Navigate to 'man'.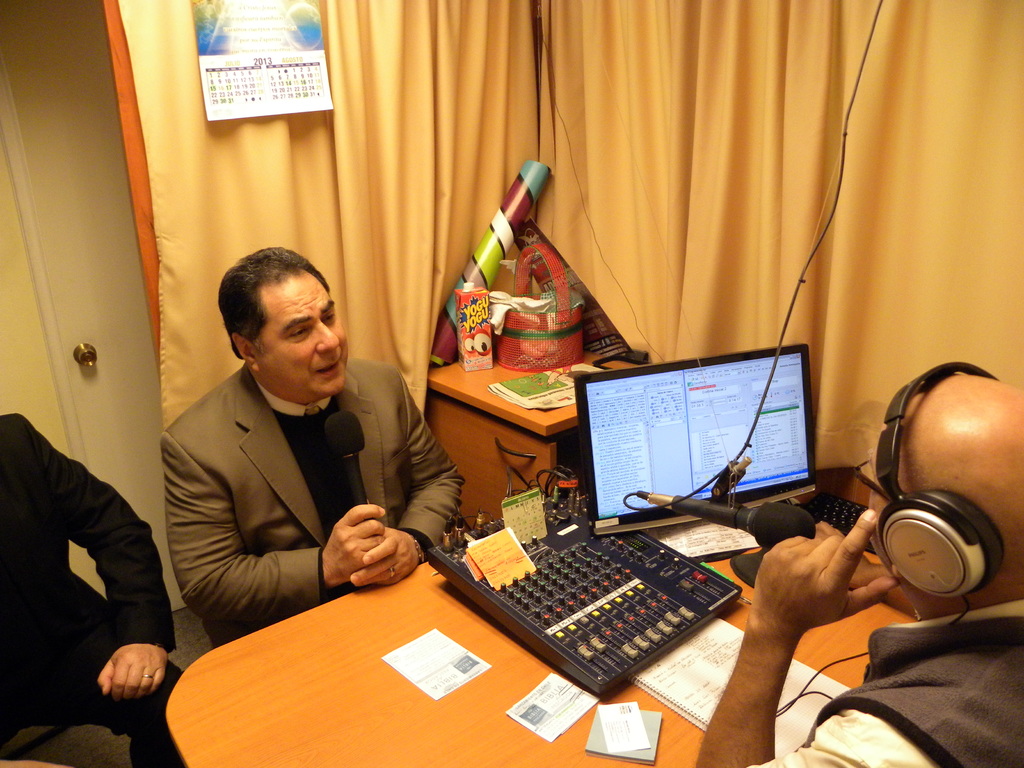
Navigation target: select_region(165, 243, 470, 646).
